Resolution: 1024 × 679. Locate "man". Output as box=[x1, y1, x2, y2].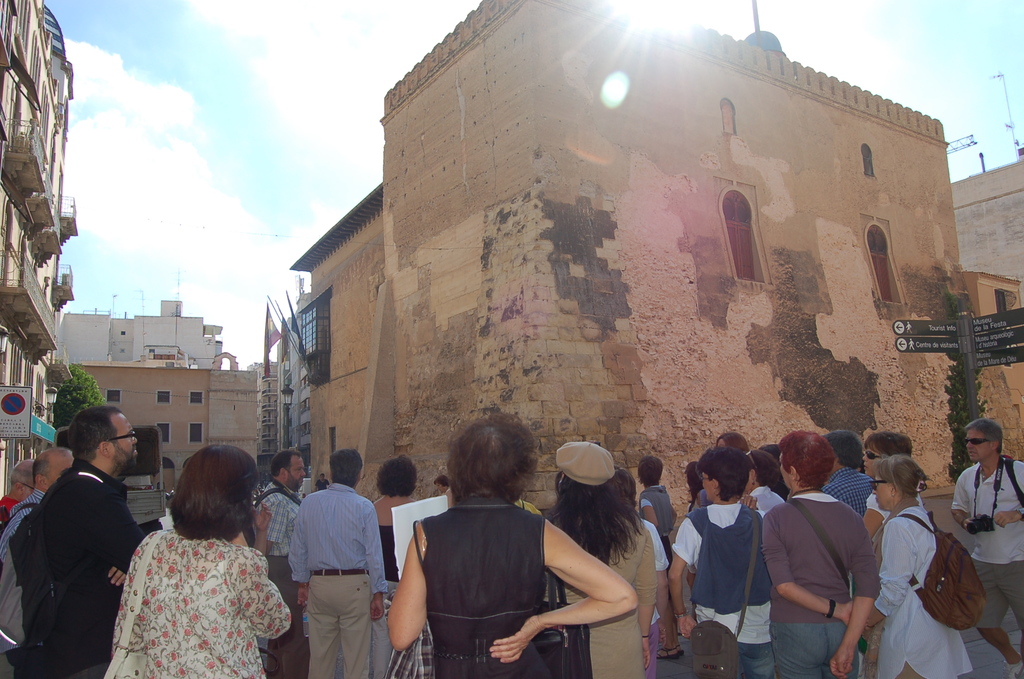
box=[248, 445, 316, 678].
